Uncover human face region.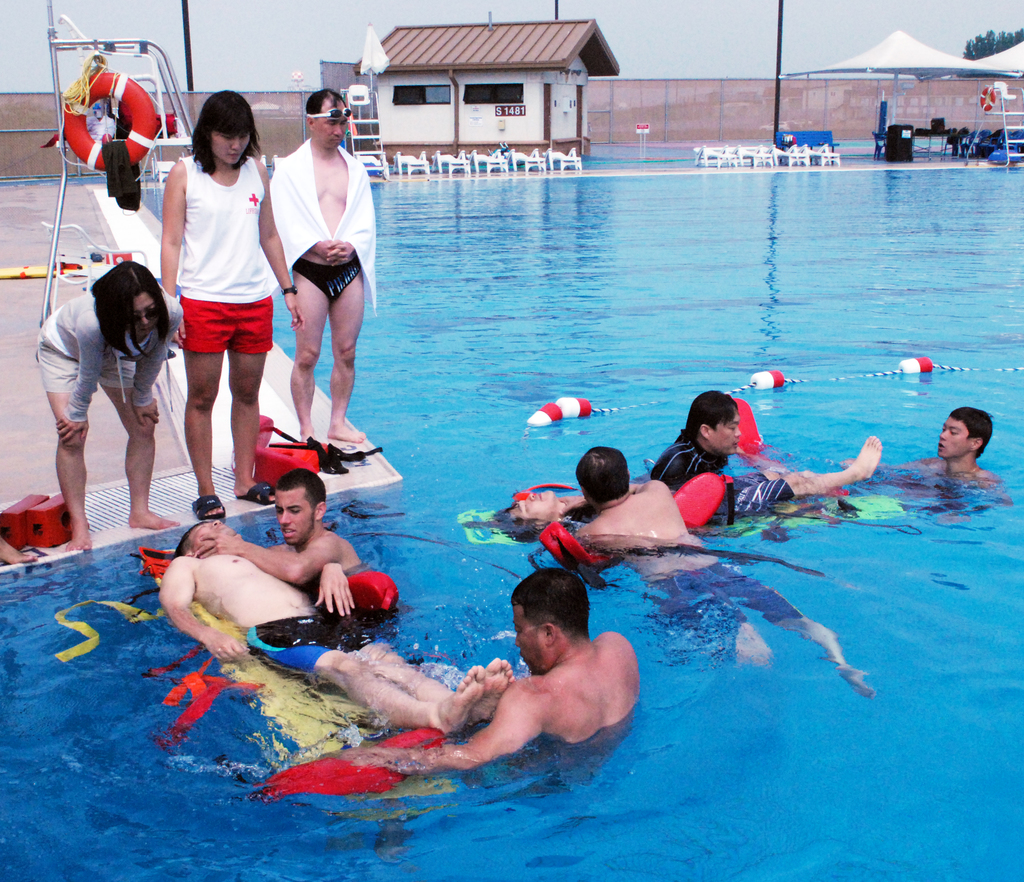
Uncovered: BBox(317, 104, 355, 152).
